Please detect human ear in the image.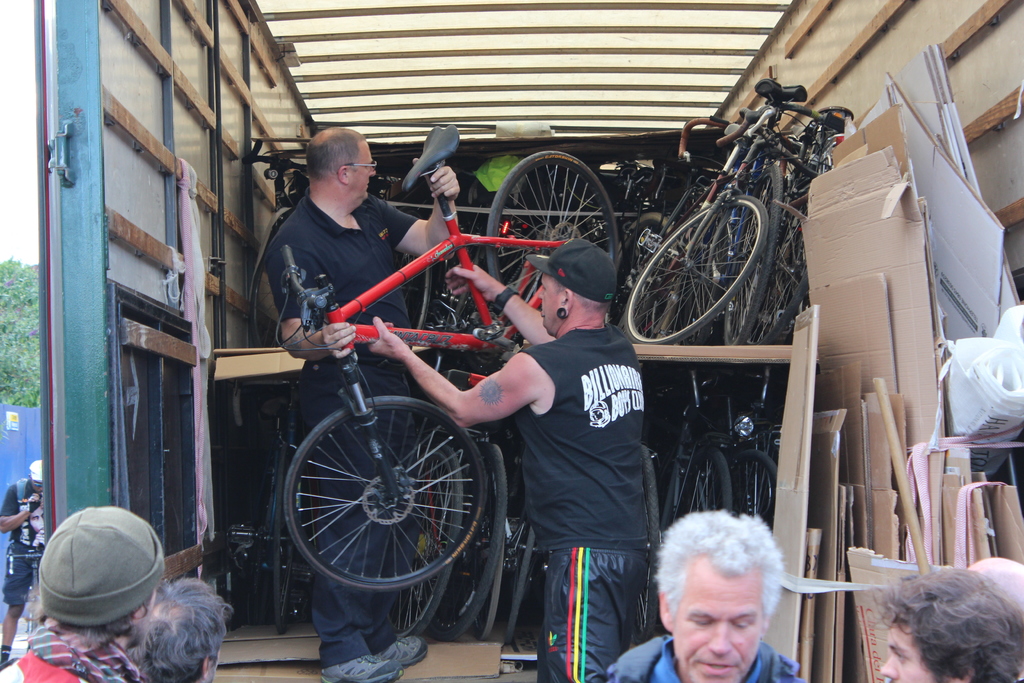
<region>951, 659, 977, 682</region>.
